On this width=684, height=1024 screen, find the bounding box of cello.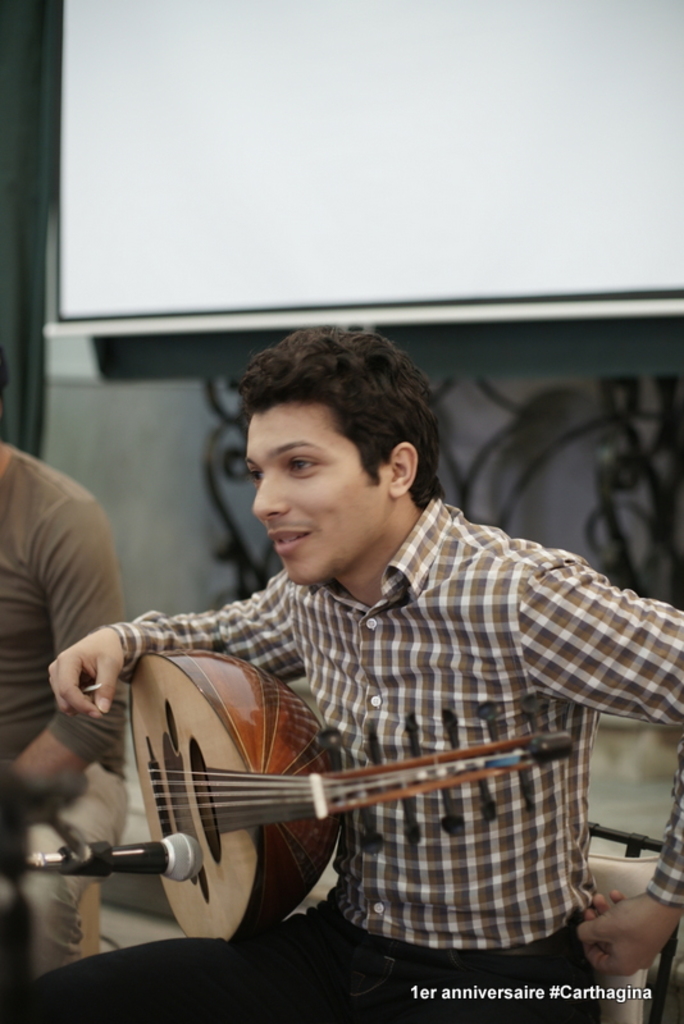
Bounding box: <bbox>137, 634, 582, 941</bbox>.
